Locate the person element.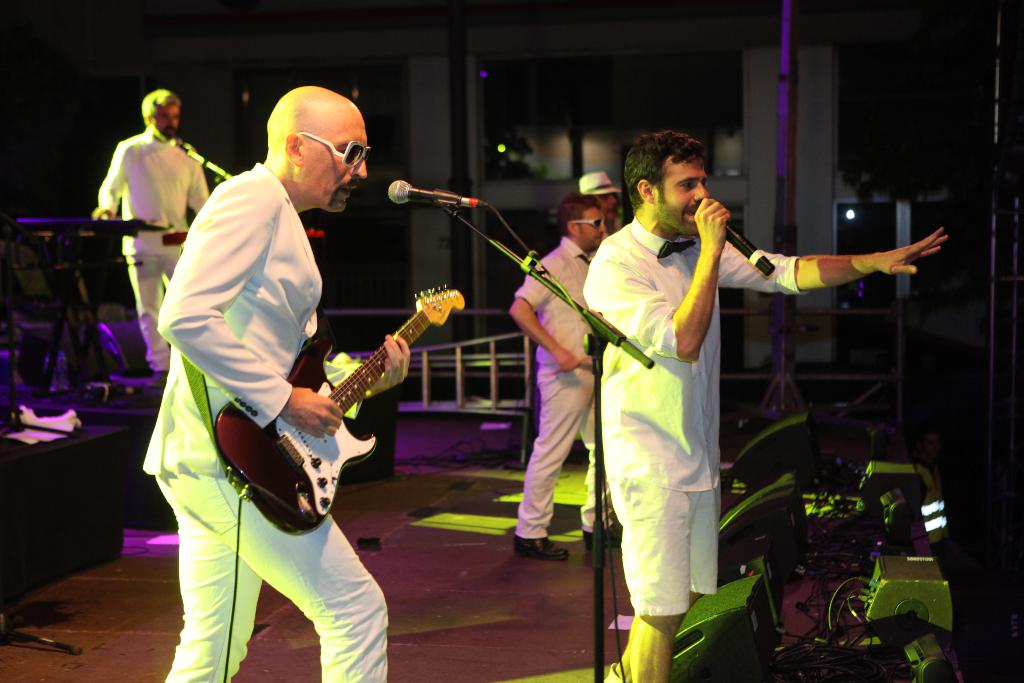
Element bbox: l=507, t=194, r=611, b=559.
